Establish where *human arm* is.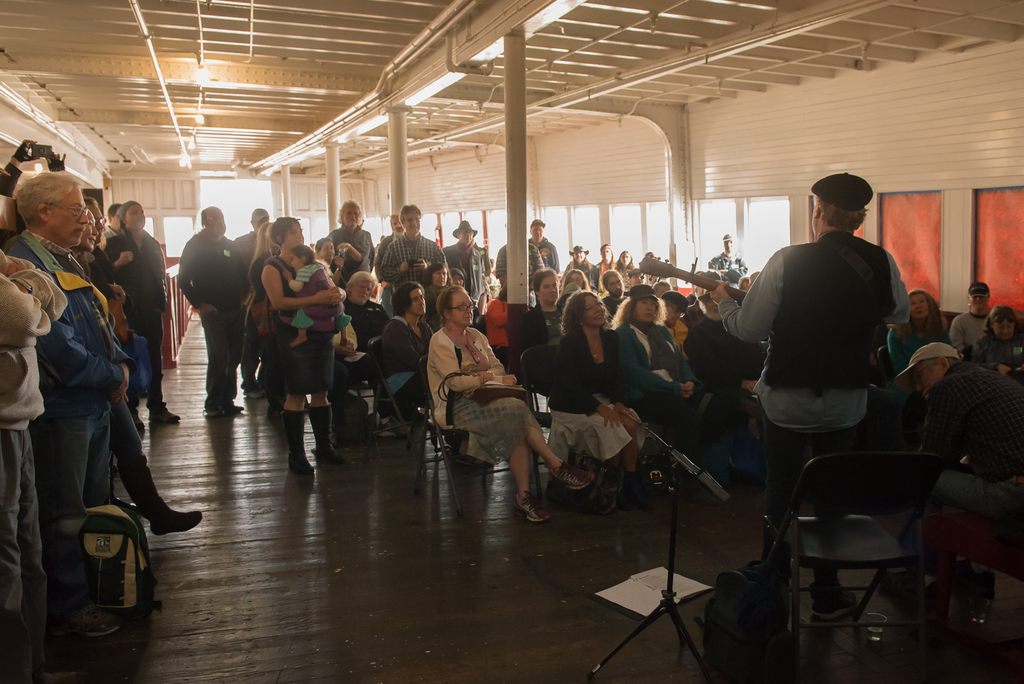
Established at <region>554, 245, 557, 268</region>.
